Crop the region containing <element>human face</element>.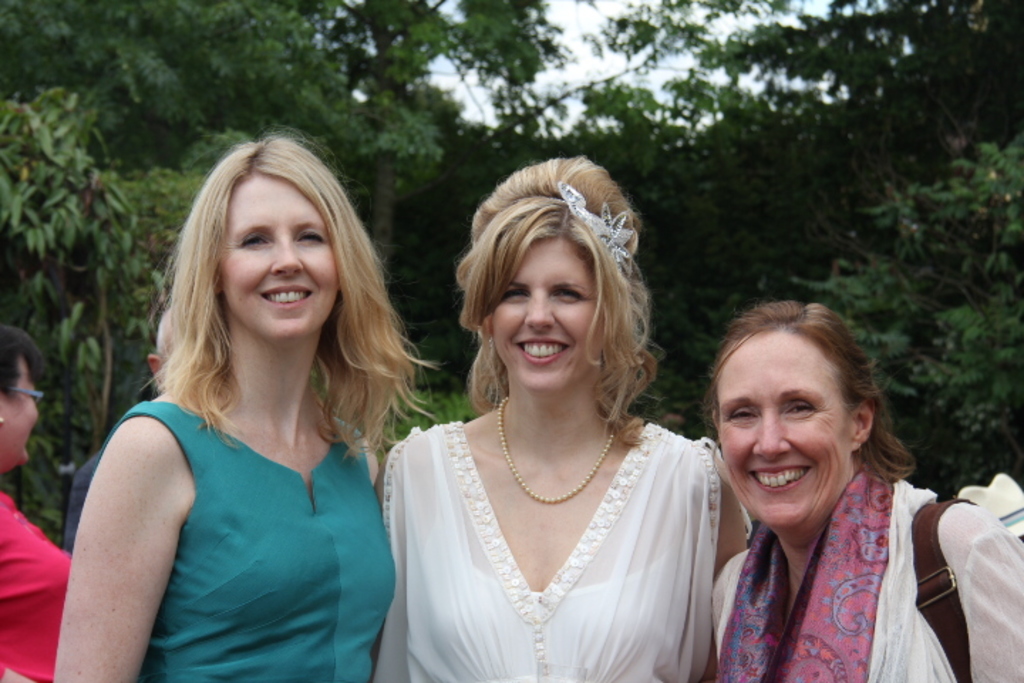
Crop region: {"x1": 3, "y1": 359, "x2": 38, "y2": 464}.
